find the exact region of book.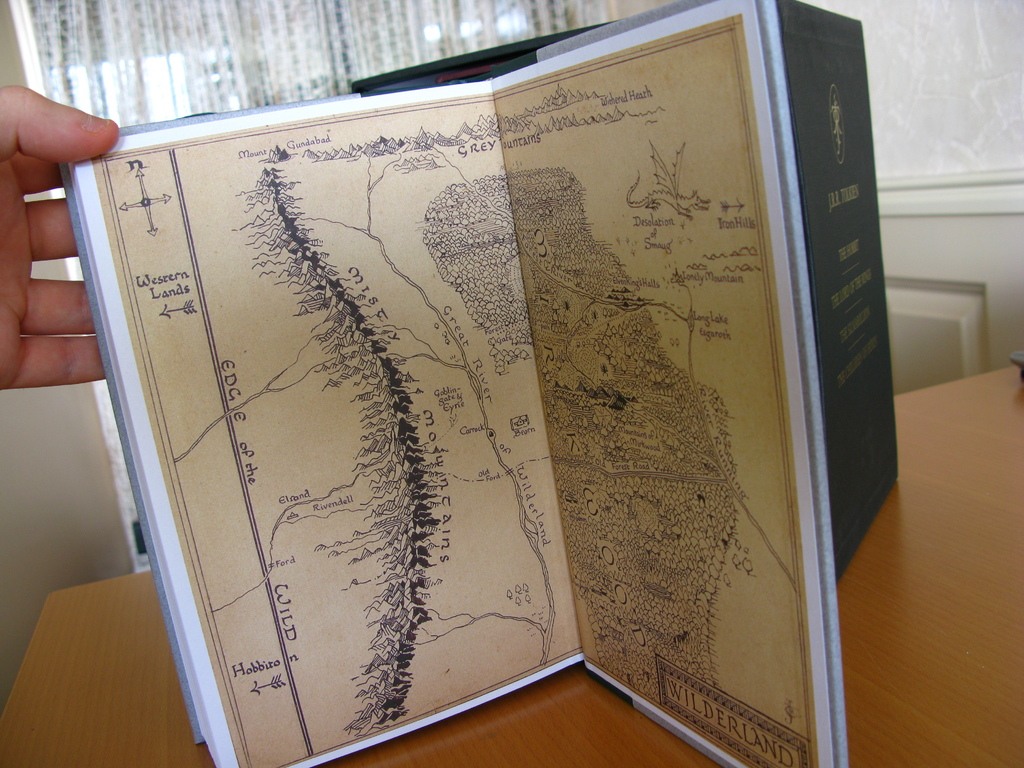
Exact region: 63,49,915,747.
